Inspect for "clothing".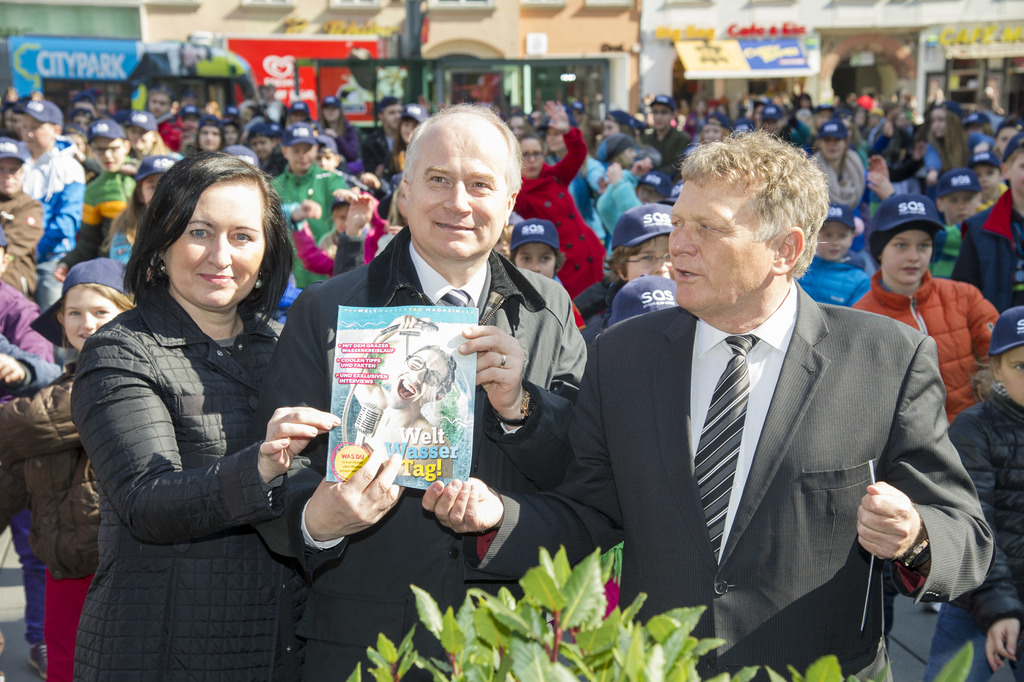
Inspection: {"x1": 509, "y1": 126, "x2": 609, "y2": 298}.
